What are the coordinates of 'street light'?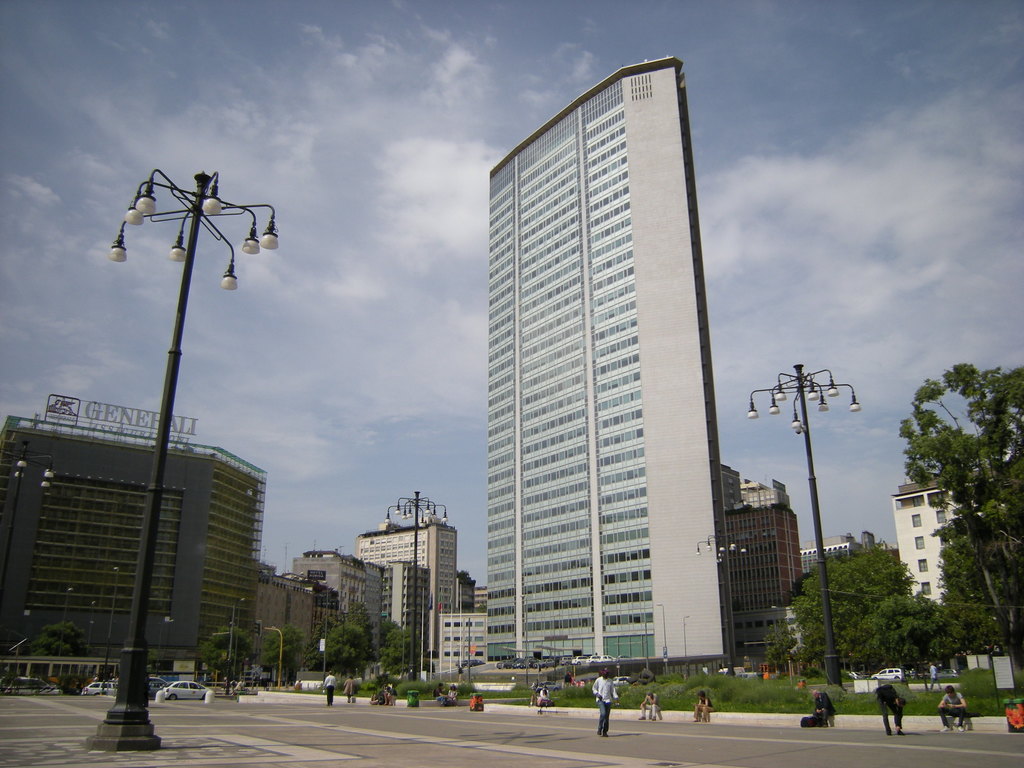
crop(650, 603, 668, 677).
